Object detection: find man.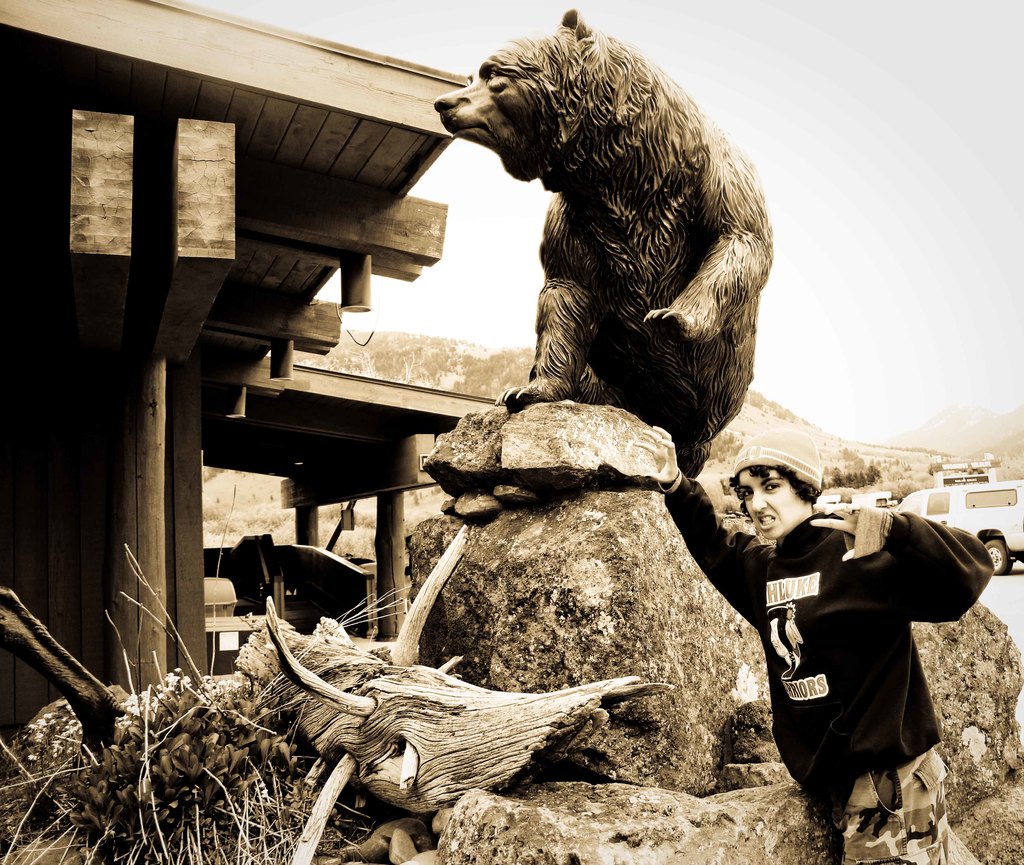
detection(620, 417, 993, 864).
